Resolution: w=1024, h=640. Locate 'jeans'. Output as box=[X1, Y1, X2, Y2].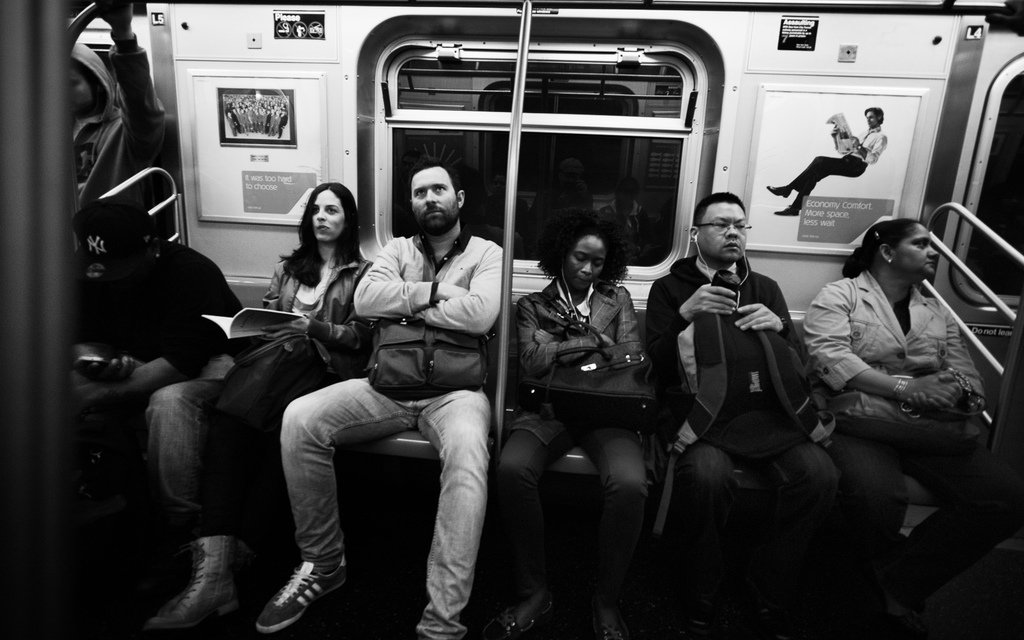
box=[669, 438, 816, 630].
